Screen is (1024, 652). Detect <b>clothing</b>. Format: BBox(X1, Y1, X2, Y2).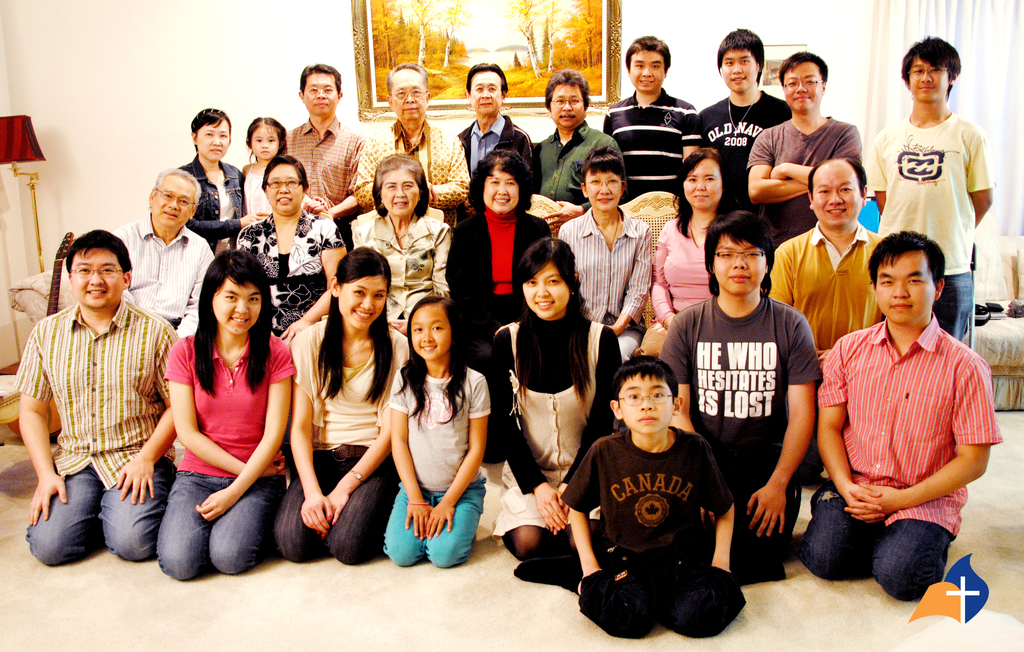
BBox(275, 313, 417, 558).
